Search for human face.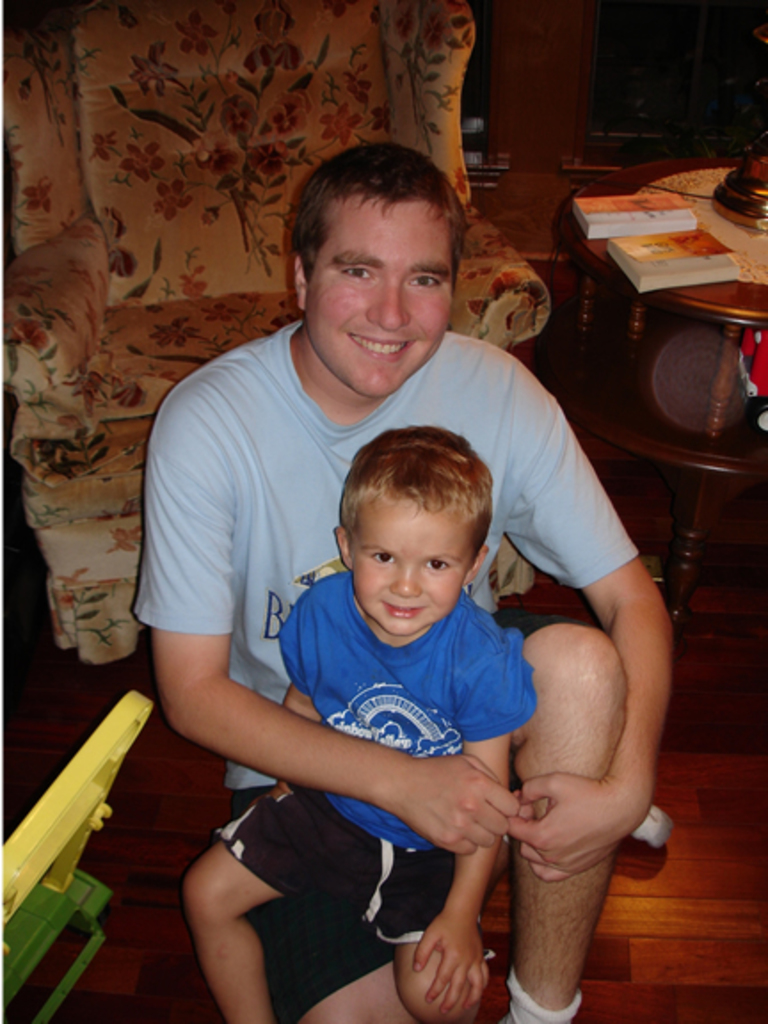
Found at bbox=[304, 199, 459, 398].
